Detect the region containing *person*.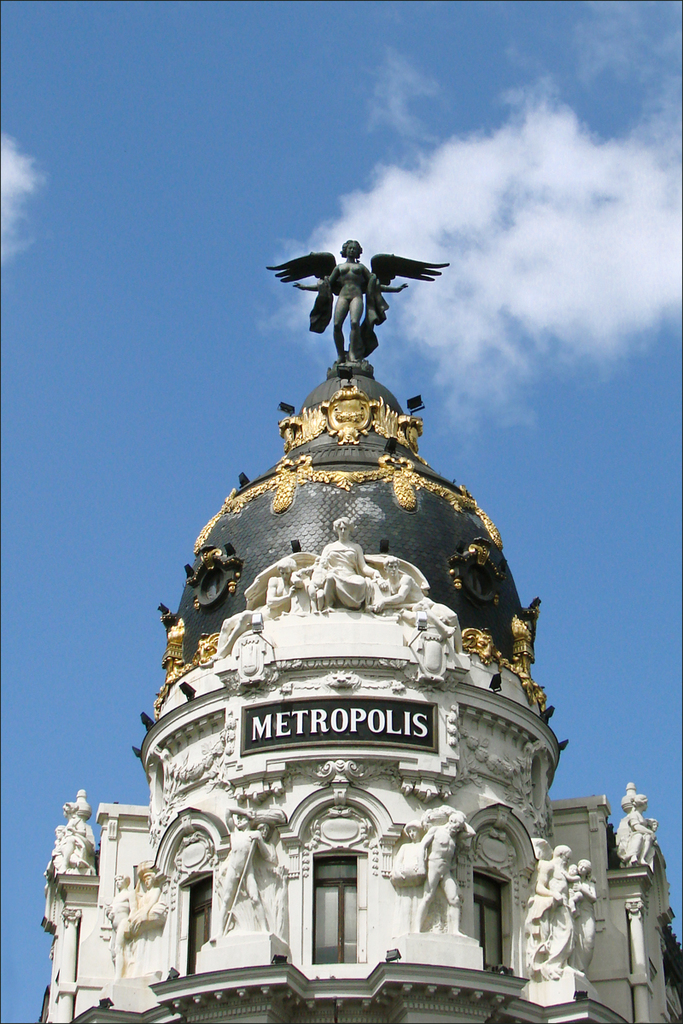
{"left": 621, "top": 794, "right": 657, "bottom": 864}.
